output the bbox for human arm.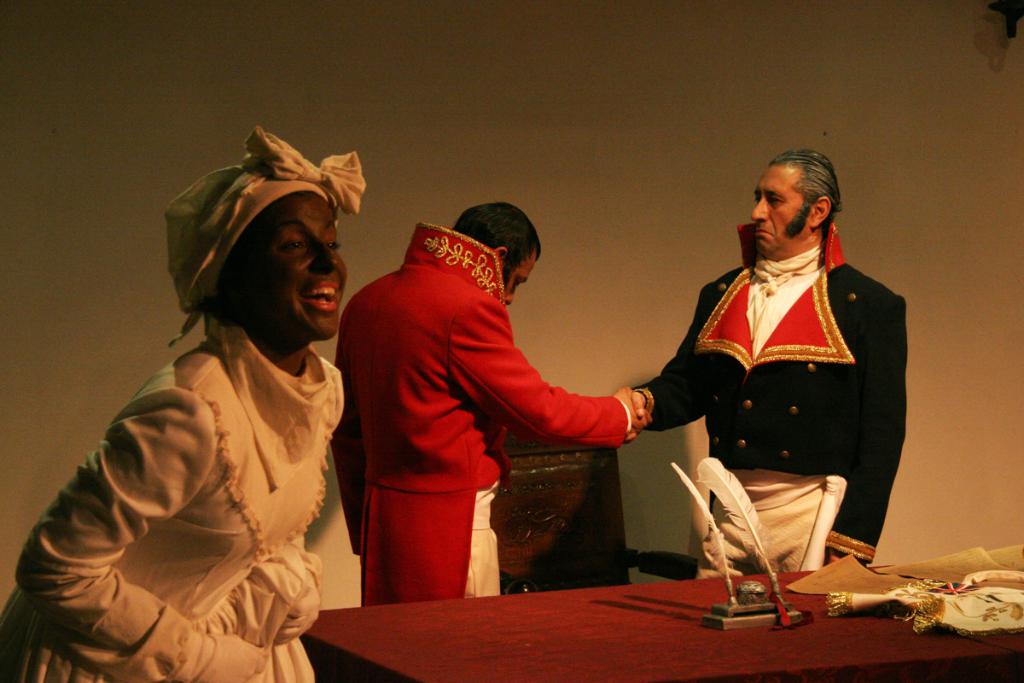
{"x1": 628, "y1": 345, "x2": 711, "y2": 446}.
